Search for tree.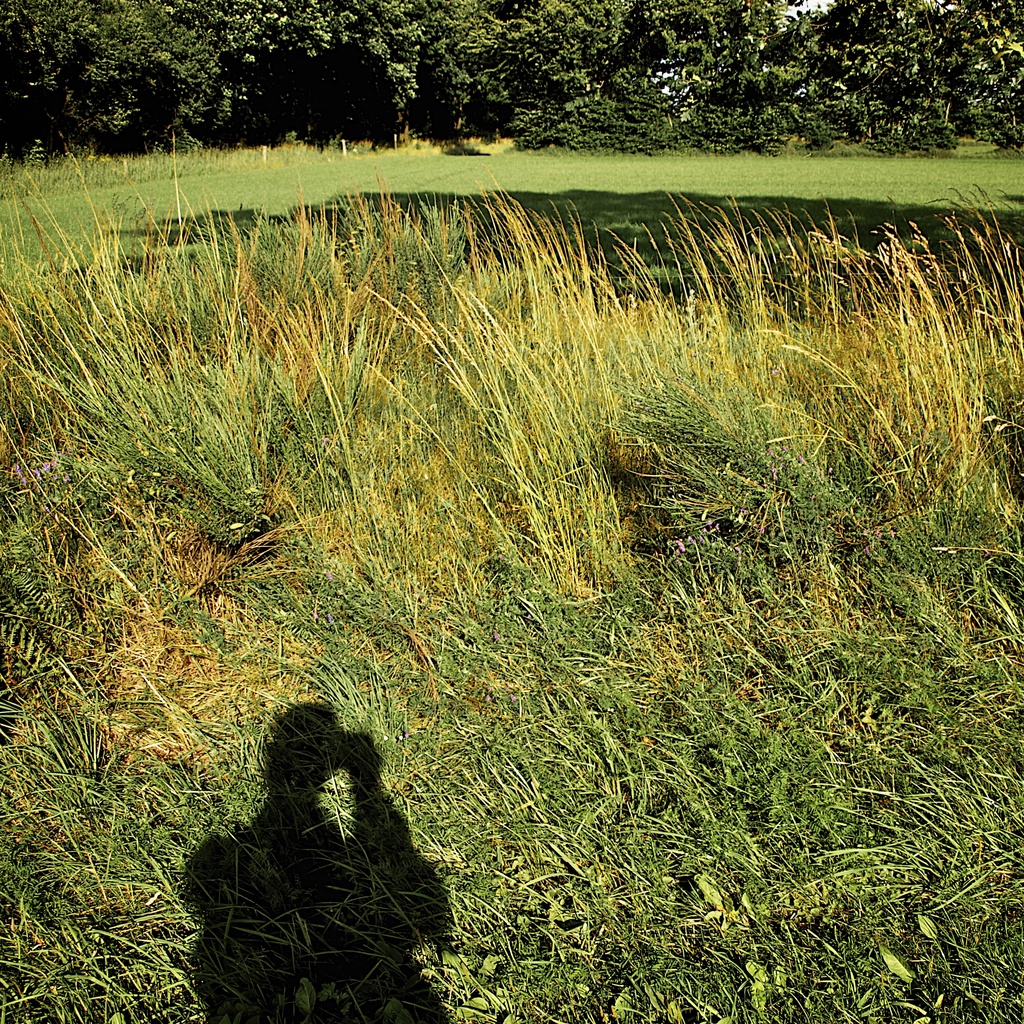
Found at [left=0, top=0, right=1023, bottom=145].
